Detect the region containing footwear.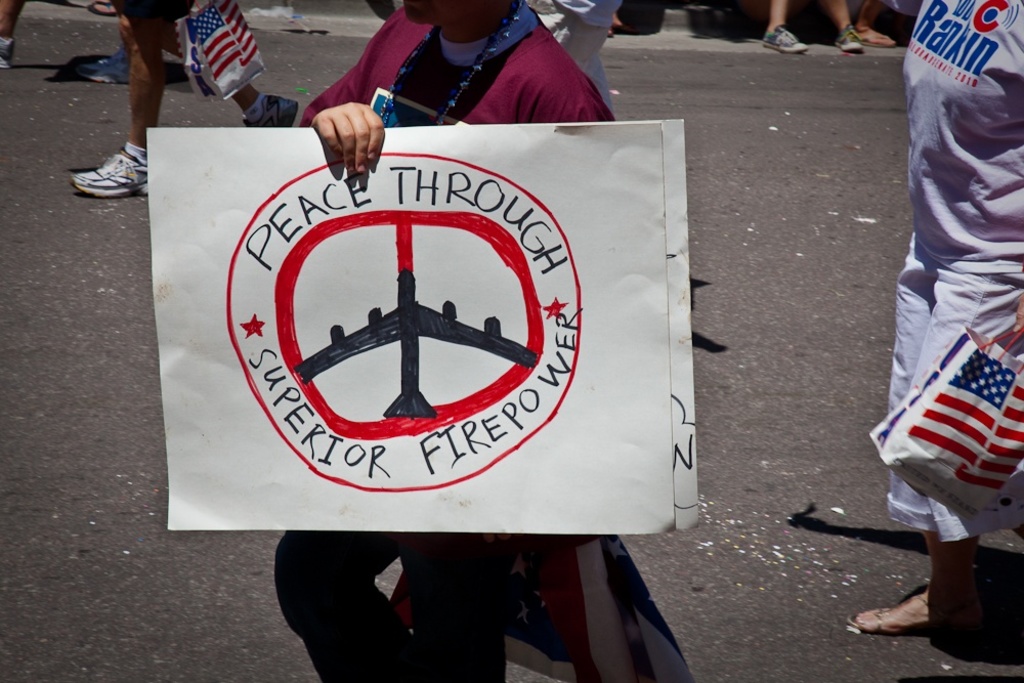
bbox=(851, 573, 932, 637).
